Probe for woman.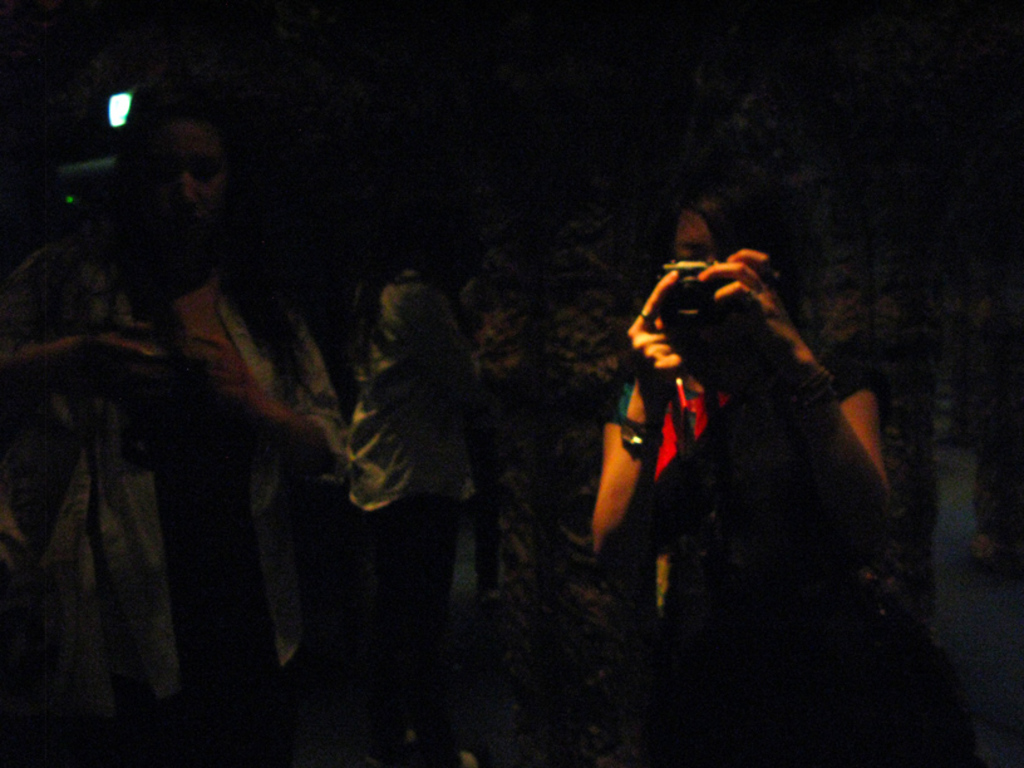
Probe result: [560,134,950,757].
